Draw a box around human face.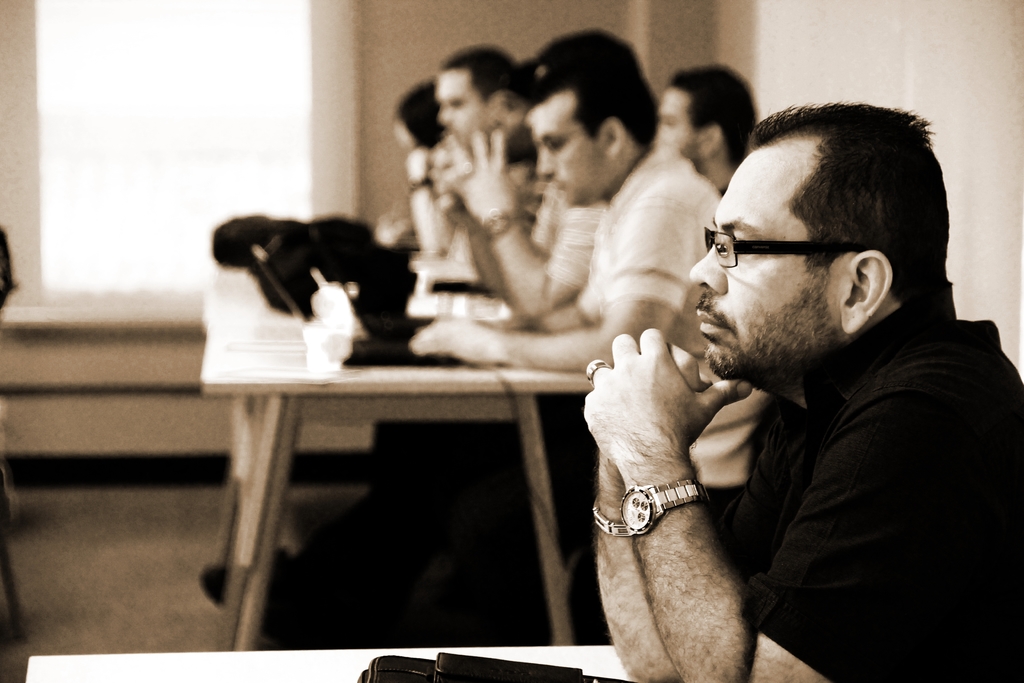
x1=686, y1=149, x2=845, y2=376.
